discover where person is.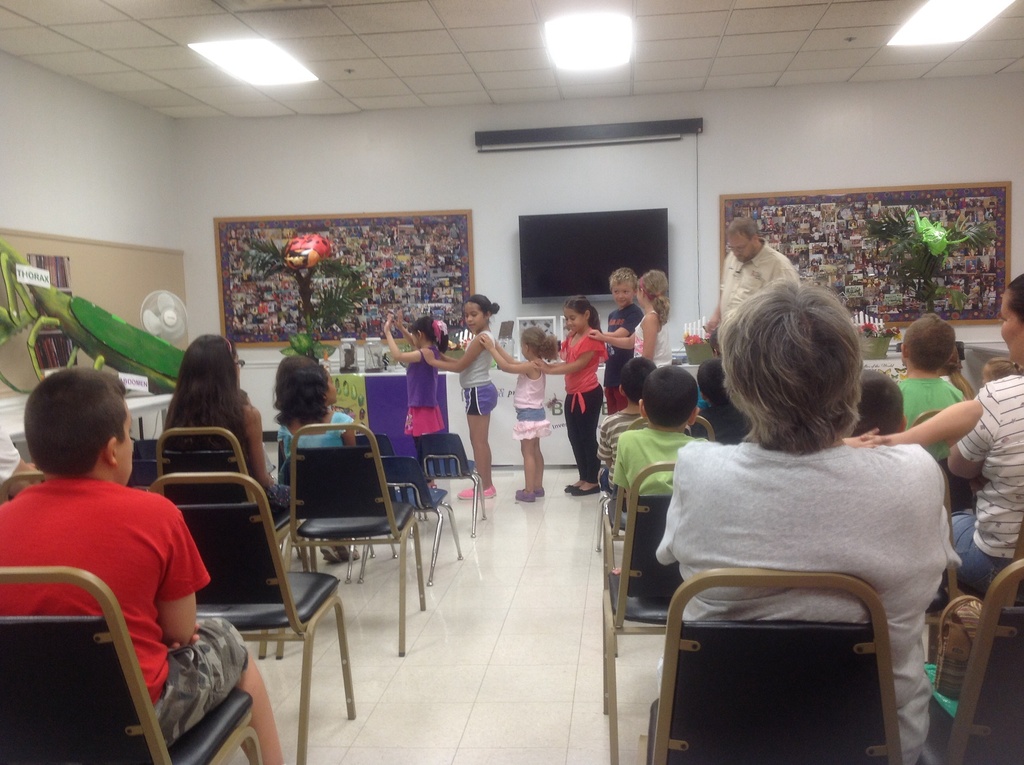
Discovered at bbox(614, 268, 683, 383).
